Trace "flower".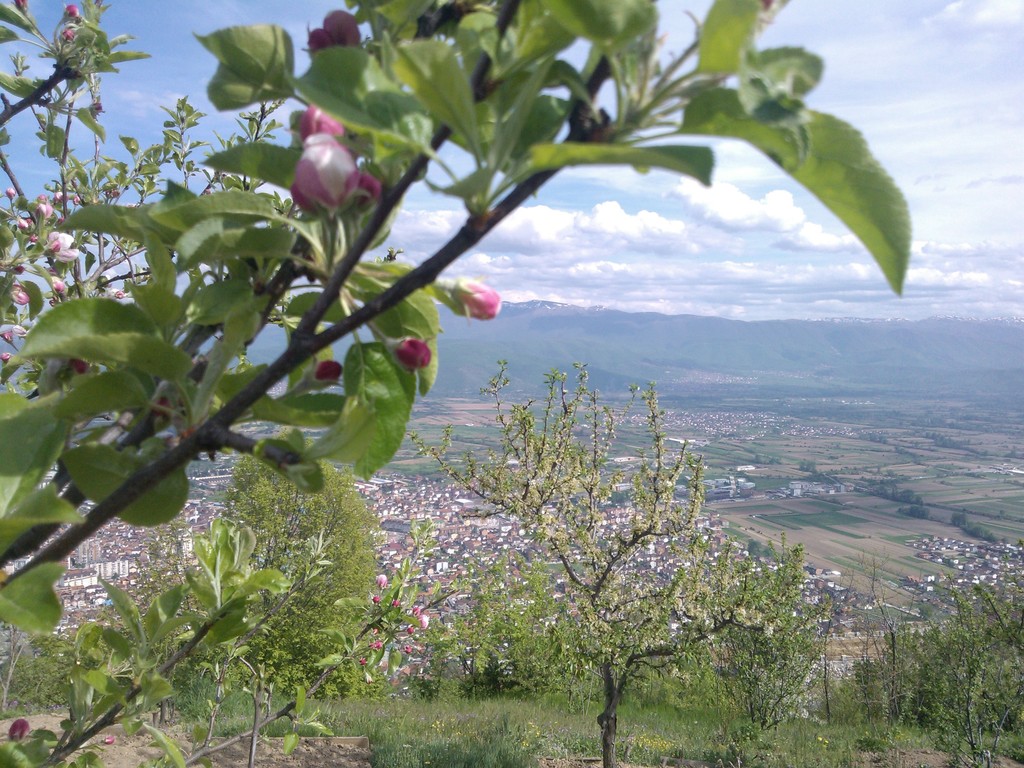
Traced to detection(390, 337, 433, 372).
